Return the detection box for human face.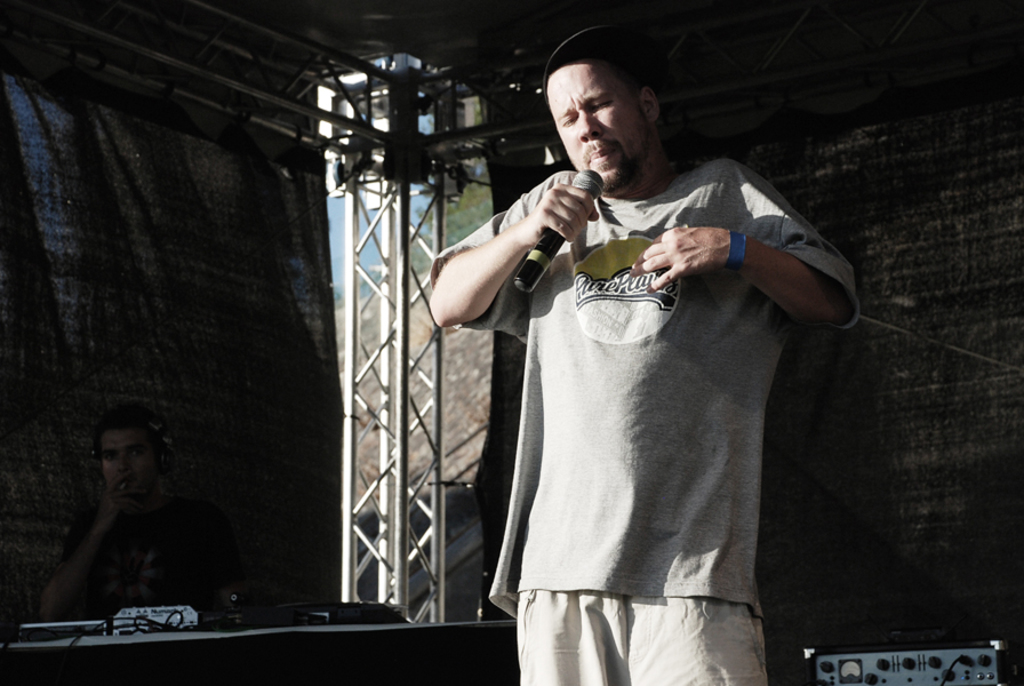
box=[97, 431, 157, 495].
